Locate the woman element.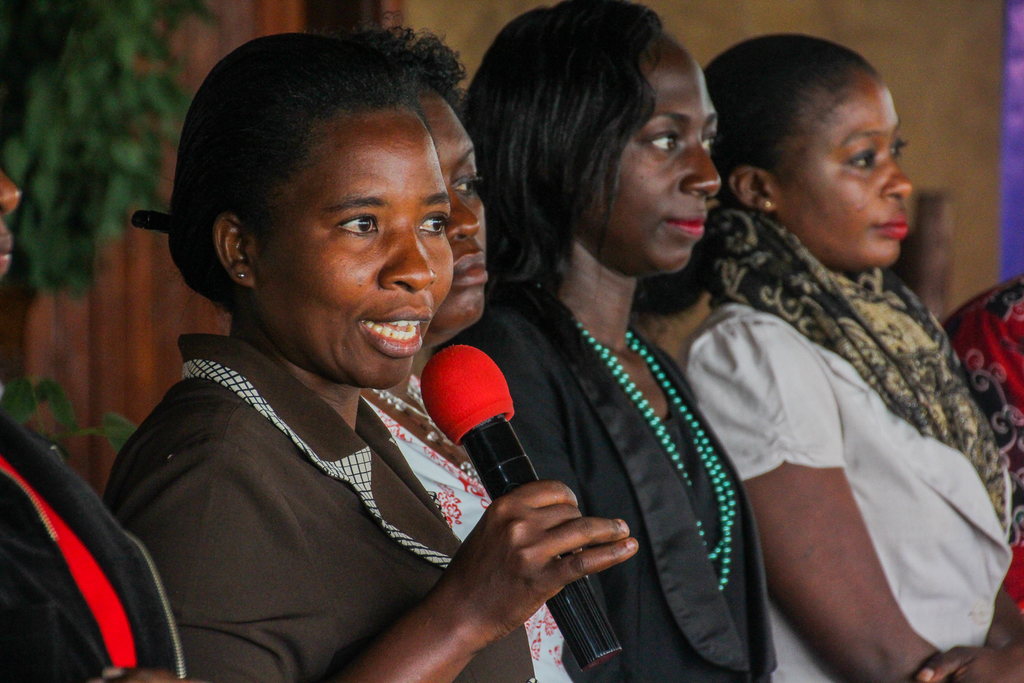
Element bbox: x1=636 y1=30 x2=1023 y2=682.
